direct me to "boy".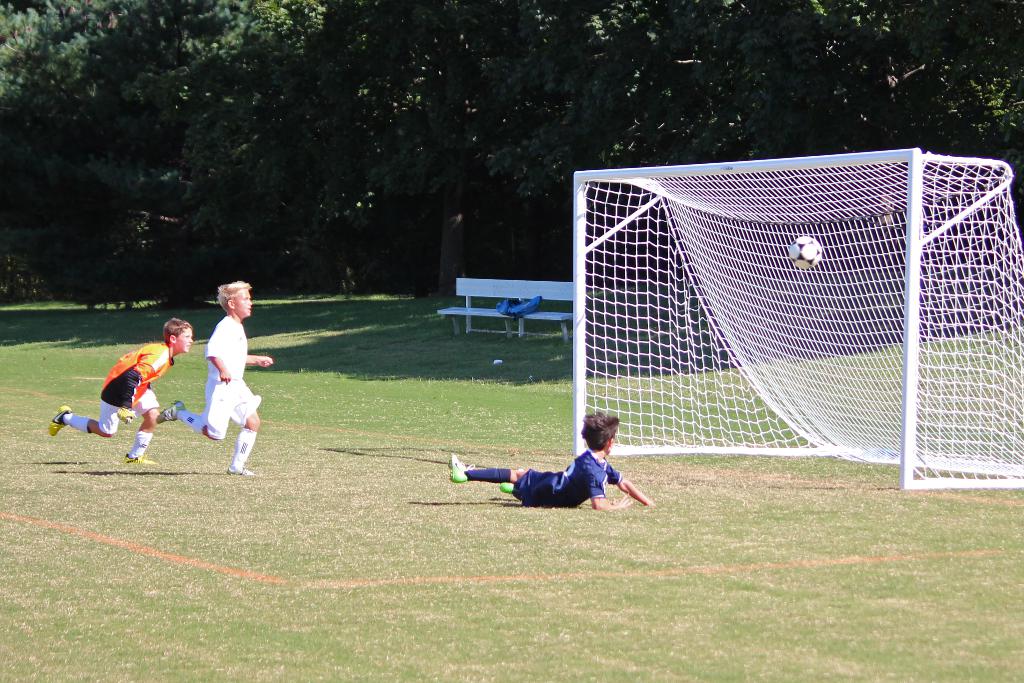
Direction: [left=155, top=281, right=275, bottom=473].
